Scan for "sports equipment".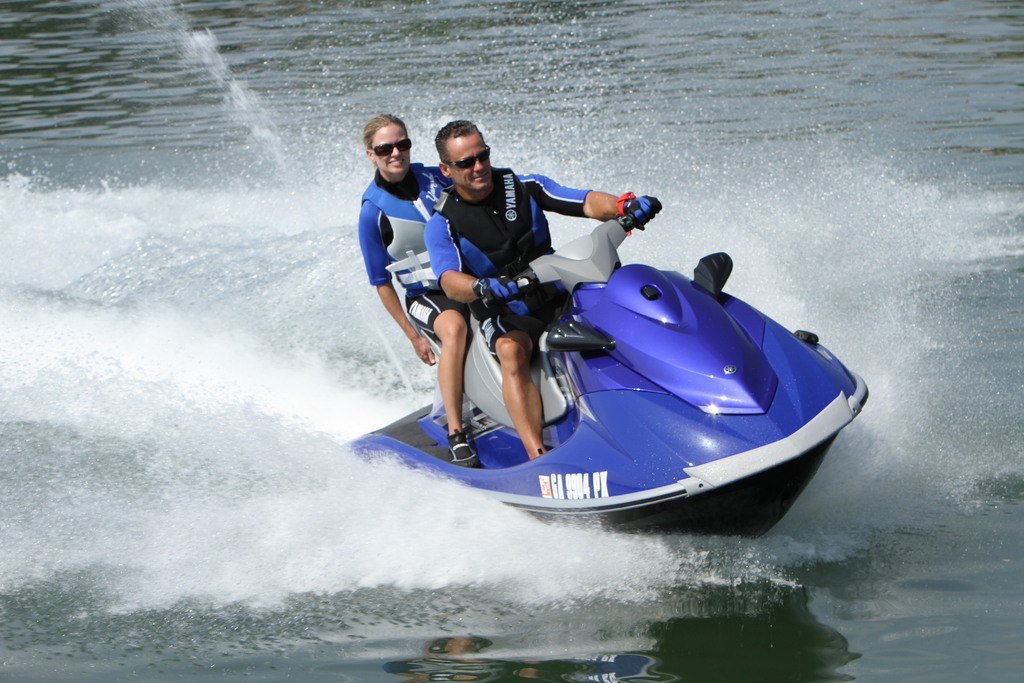
Scan result: x1=383, y1=204, x2=868, y2=526.
